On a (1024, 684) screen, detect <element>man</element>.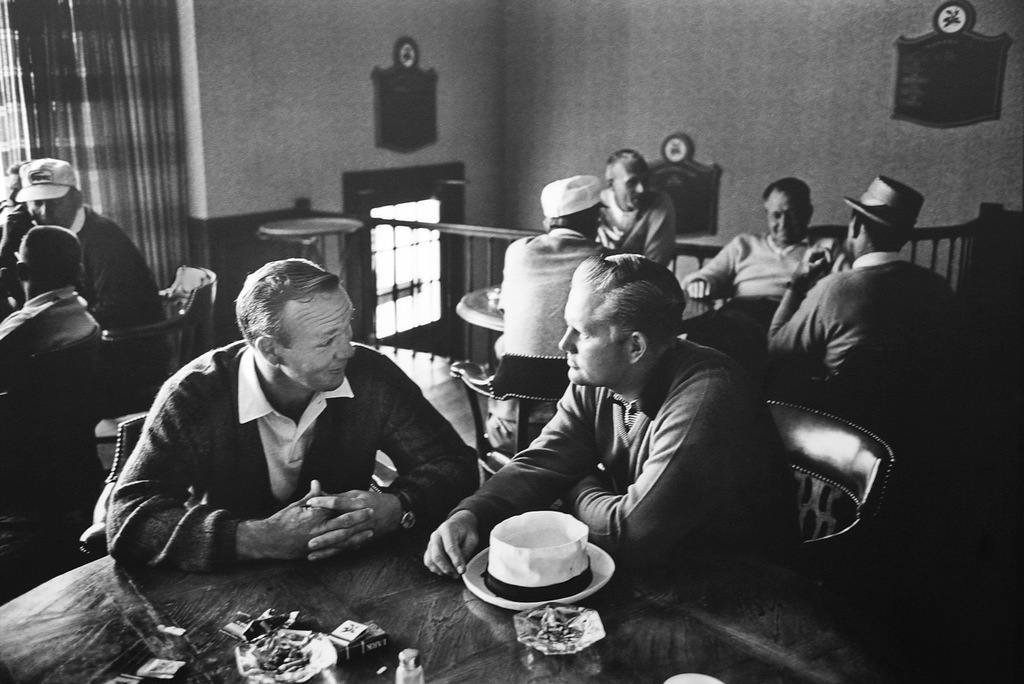
0:159:173:378.
